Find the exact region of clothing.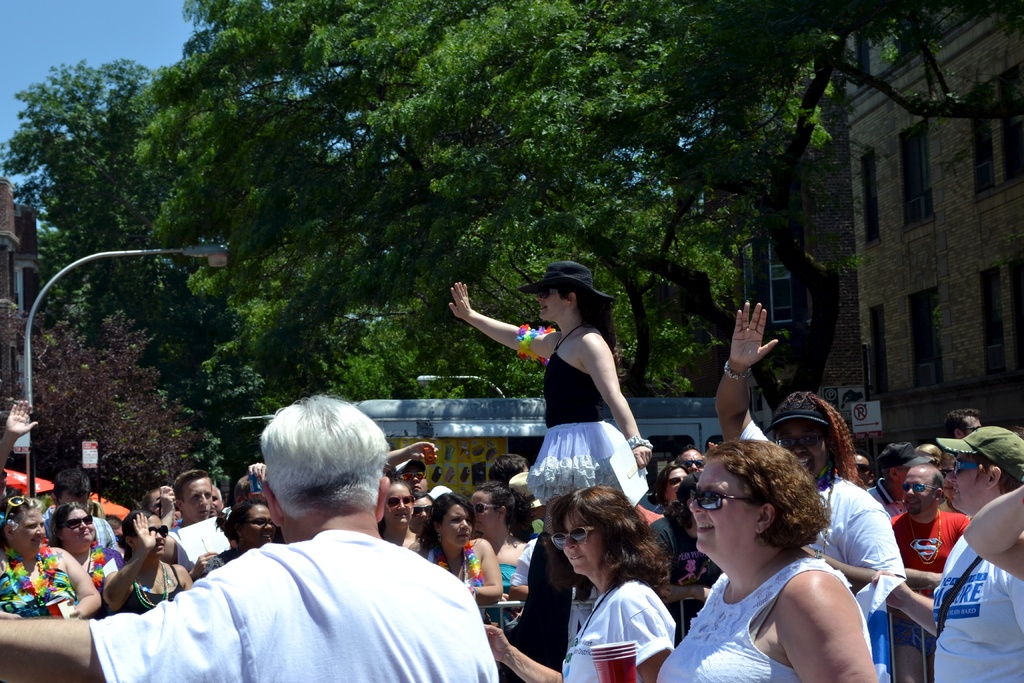
Exact region: box(425, 548, 481, 590).
